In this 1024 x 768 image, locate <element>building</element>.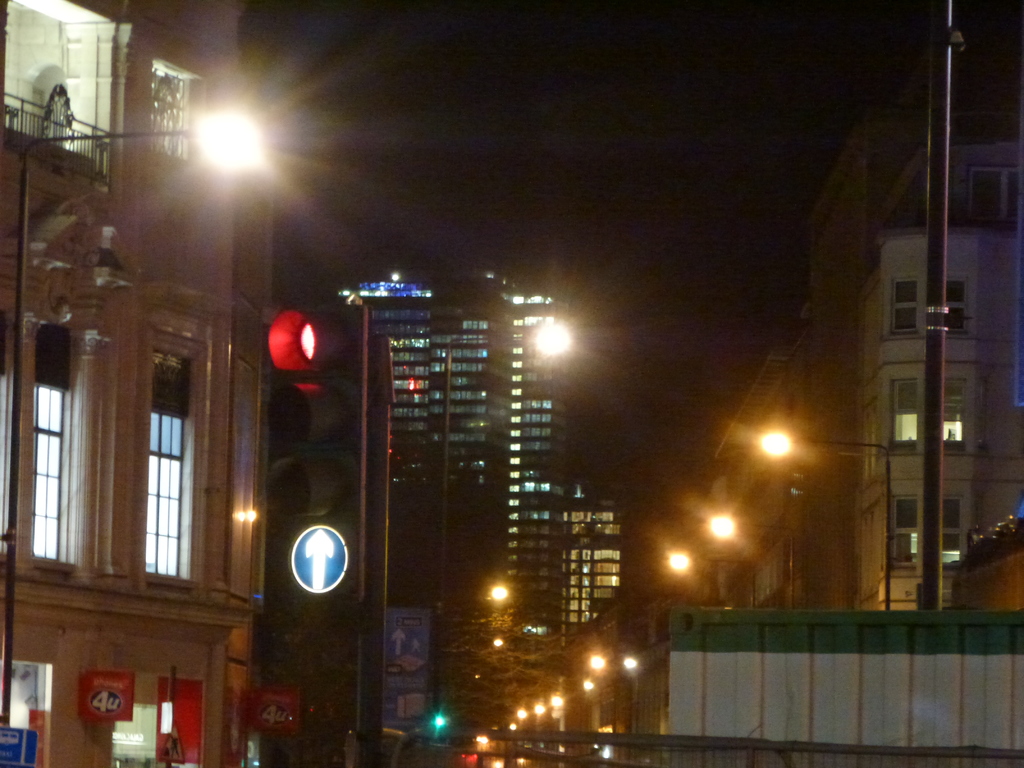
Bounding box: 342:260:627:749.
